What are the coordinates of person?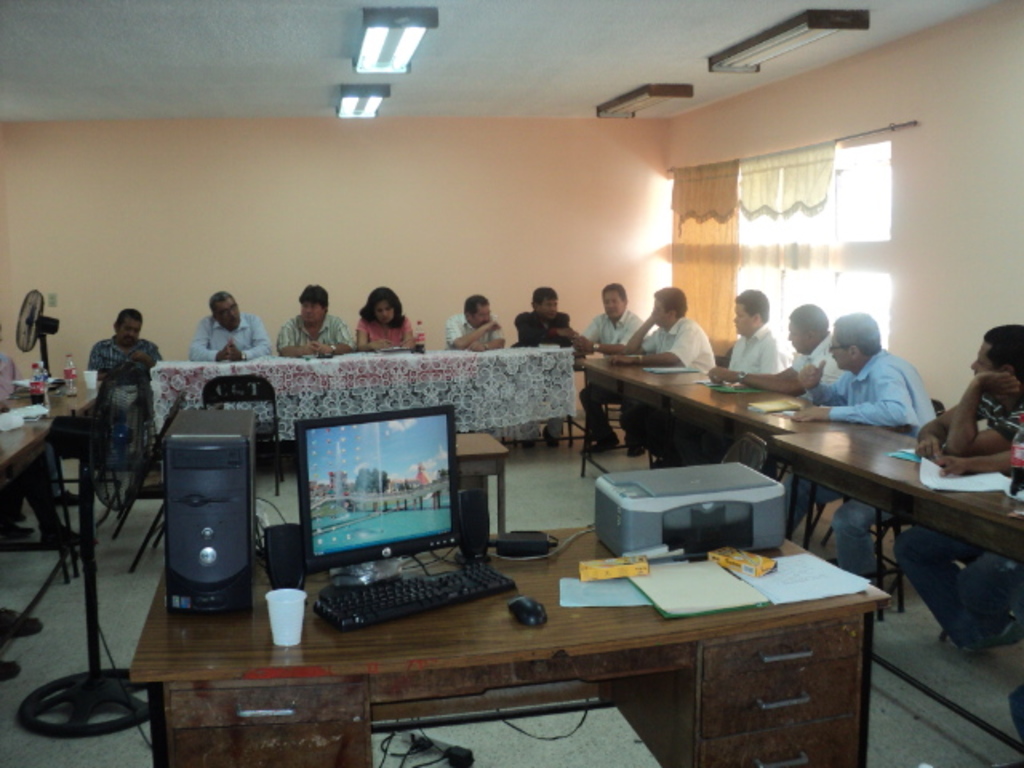
(x1=448, y1=290, x2=510, y2=350).
